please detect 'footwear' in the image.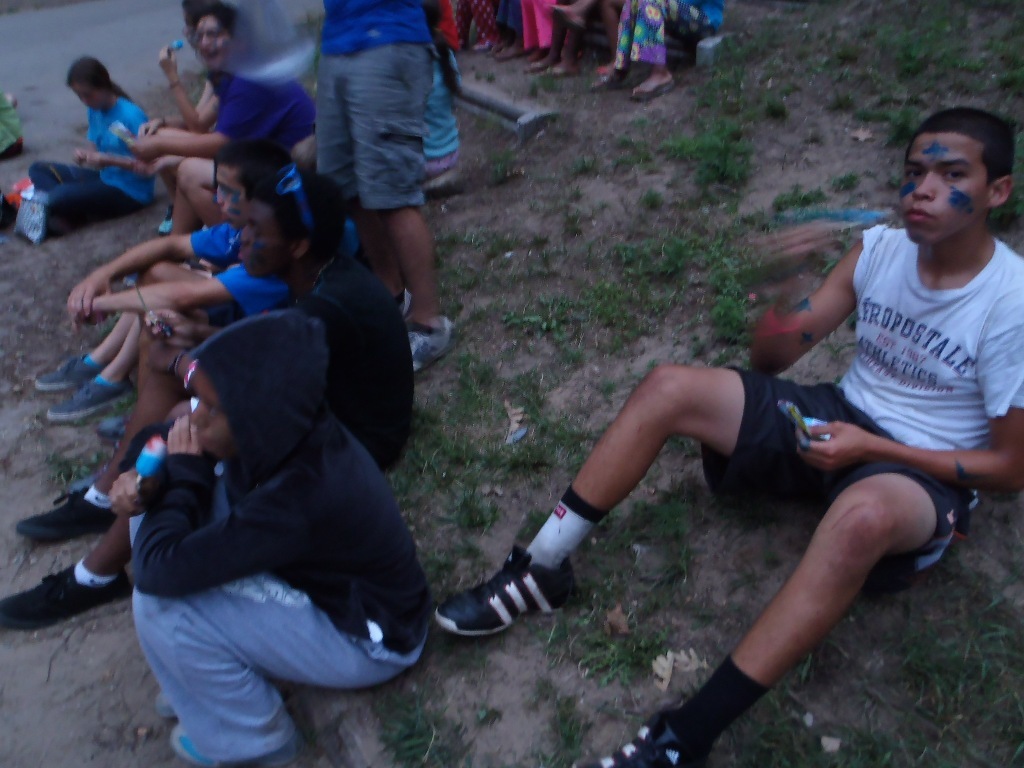
pyautogui.locateOnScreen(635, 72, 674, 103).
